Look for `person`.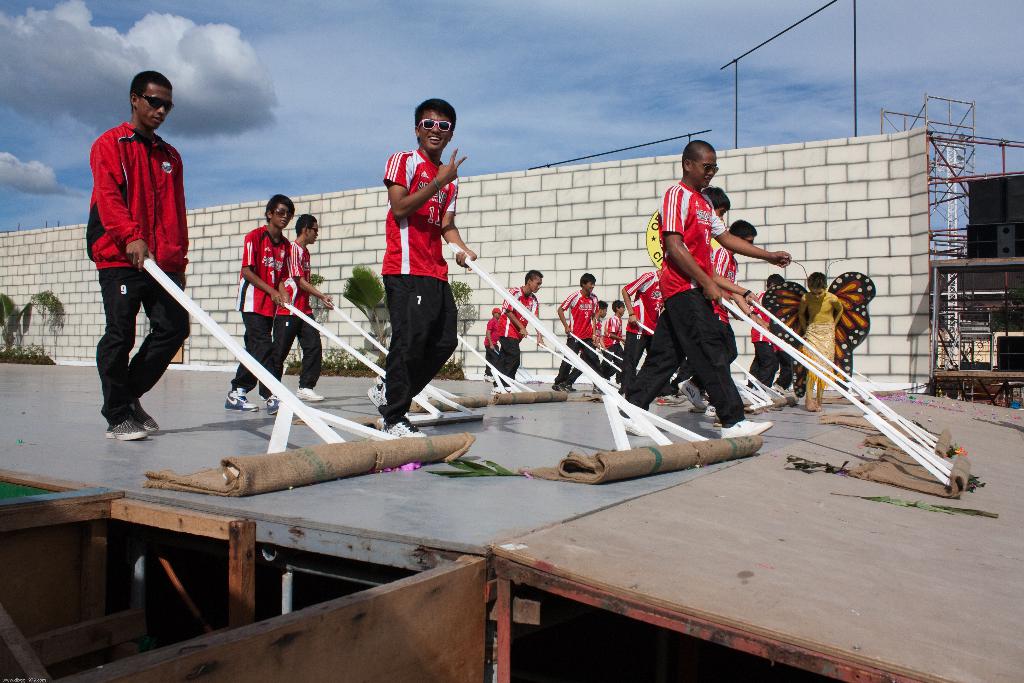
Found: [230,198,292,420].
